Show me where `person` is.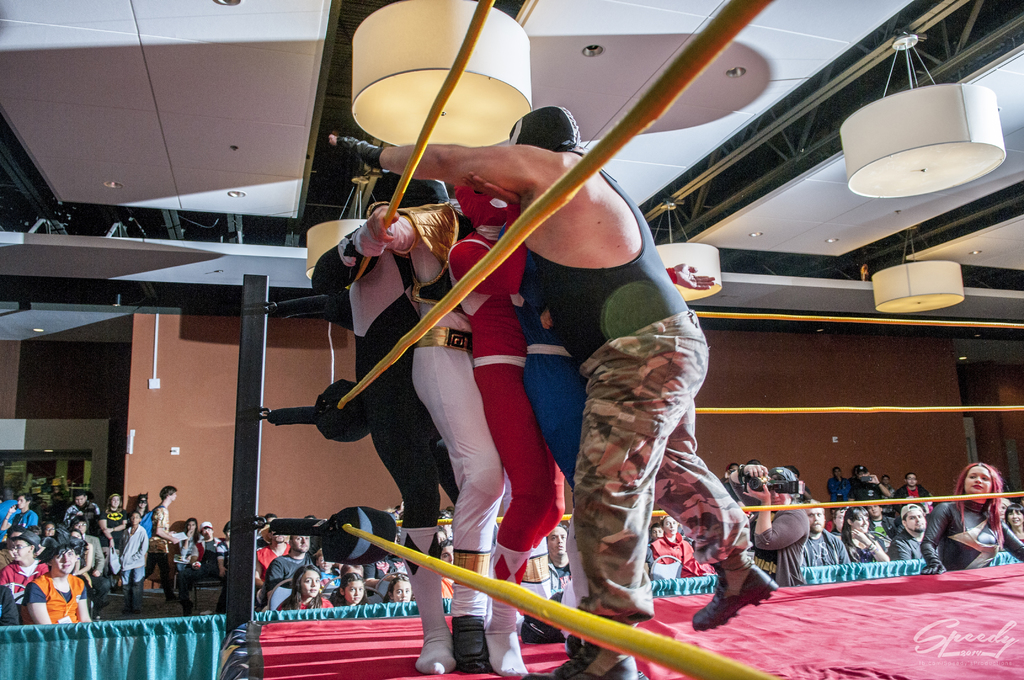
`person` is at rect(0, 533, 53, 614).
